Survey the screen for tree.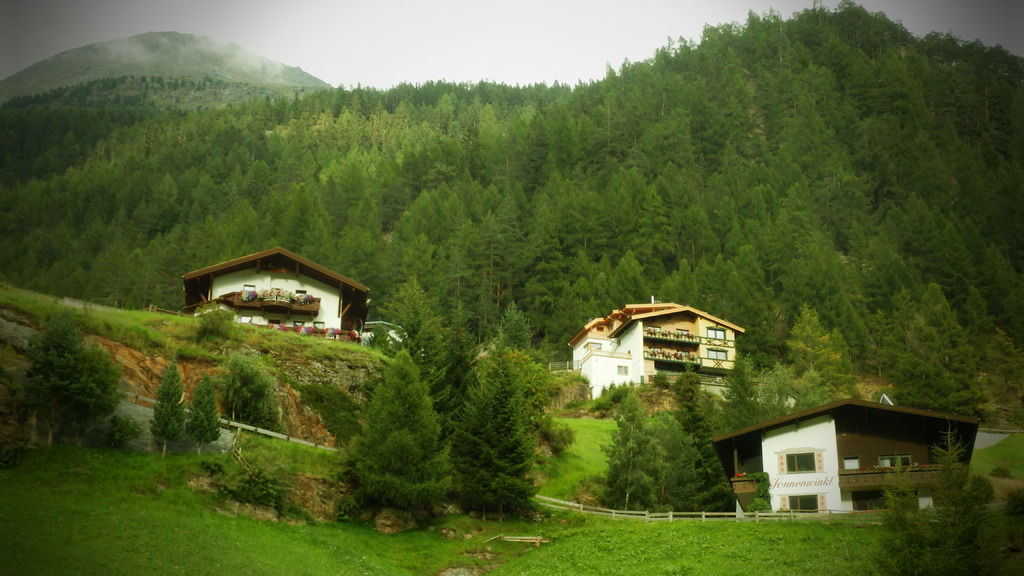
Survey found: (451,339,536,508).
